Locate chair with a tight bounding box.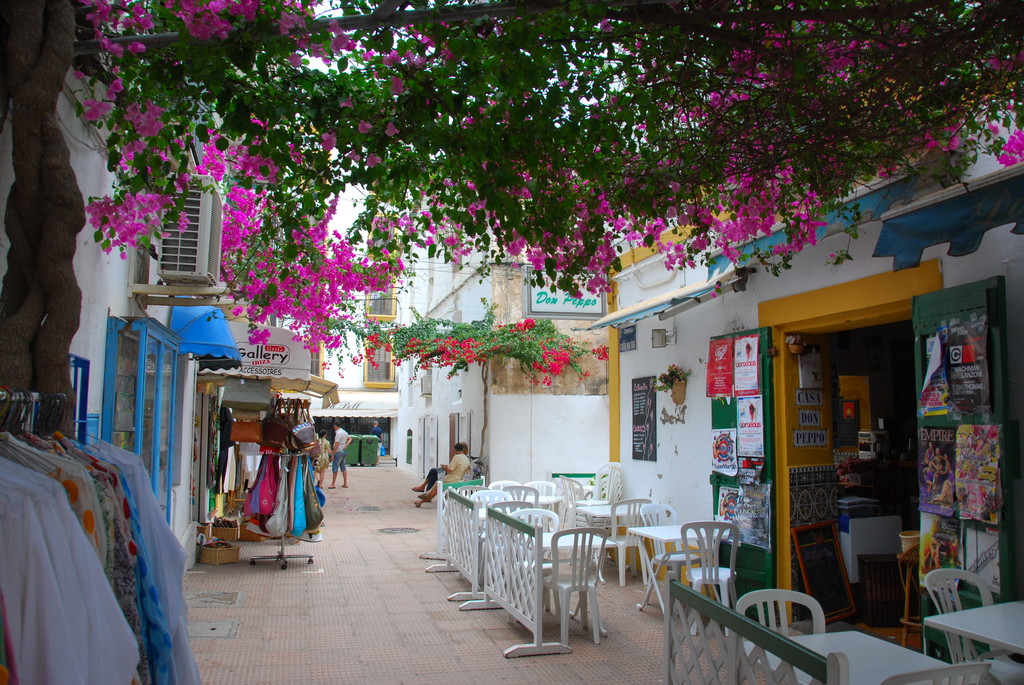
detection(528, 510, 602, 659).
